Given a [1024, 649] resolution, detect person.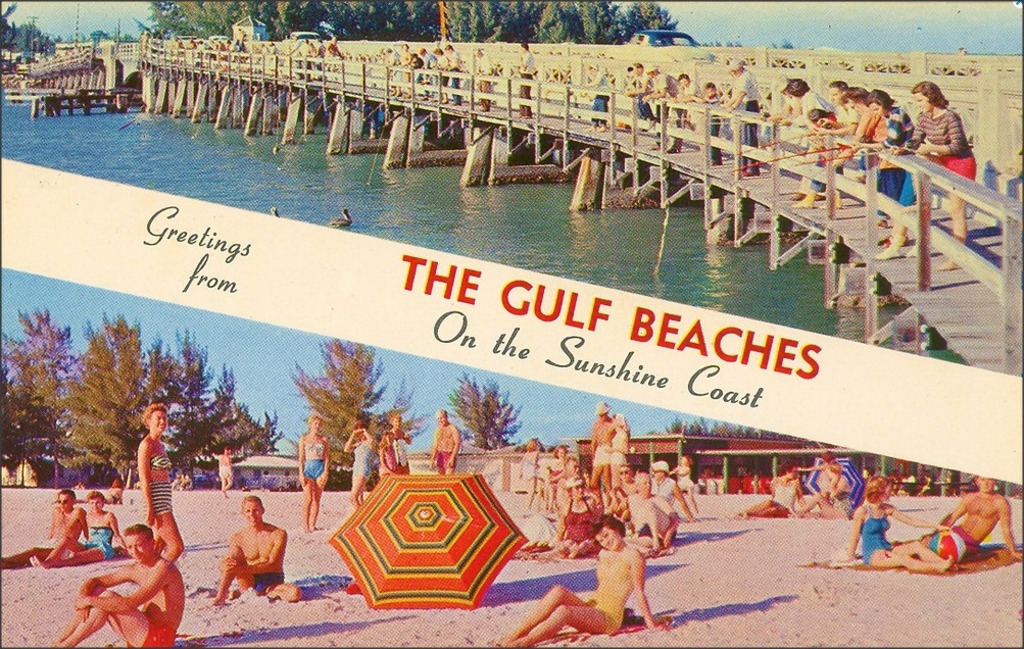
(297,33,318,58).
